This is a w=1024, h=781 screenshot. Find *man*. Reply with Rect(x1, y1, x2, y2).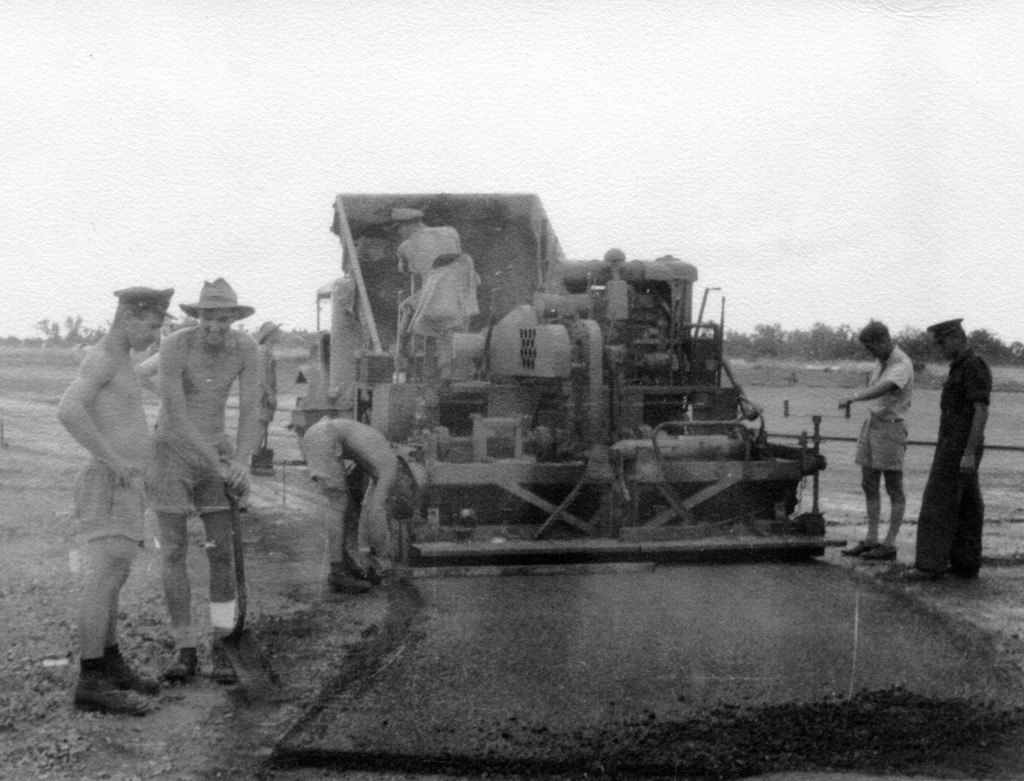
Rect(52, 283, 175, 712).
